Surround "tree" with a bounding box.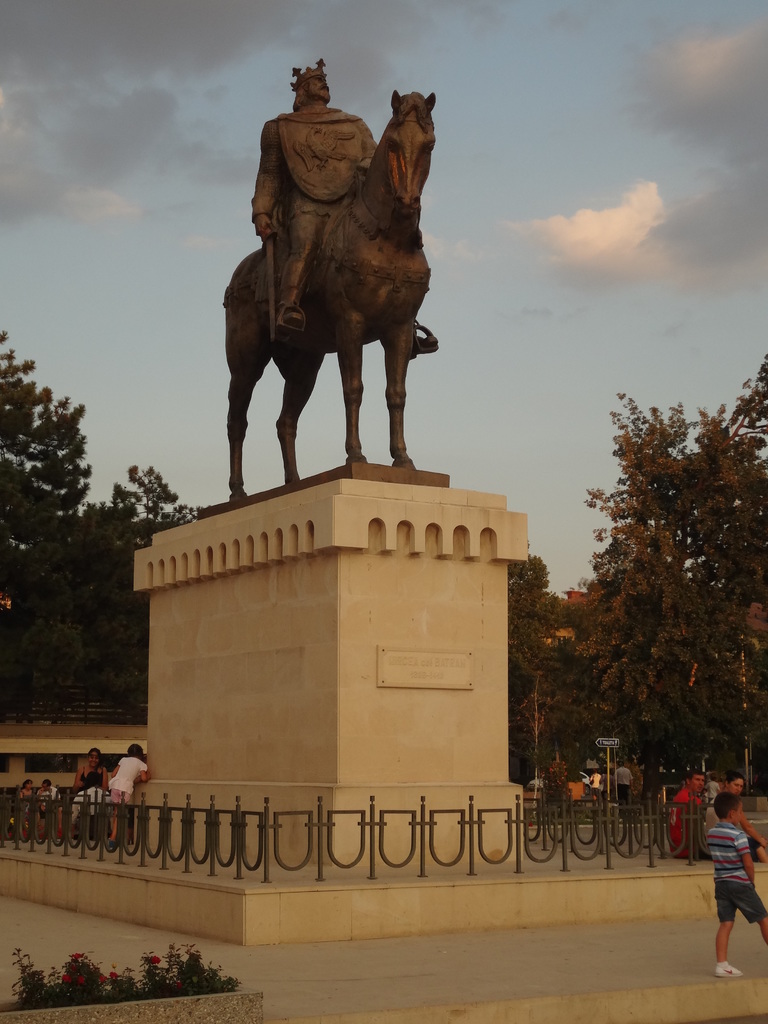
{"x1": 501, "y1": 536, "x2": 563, "y2": 796}.
